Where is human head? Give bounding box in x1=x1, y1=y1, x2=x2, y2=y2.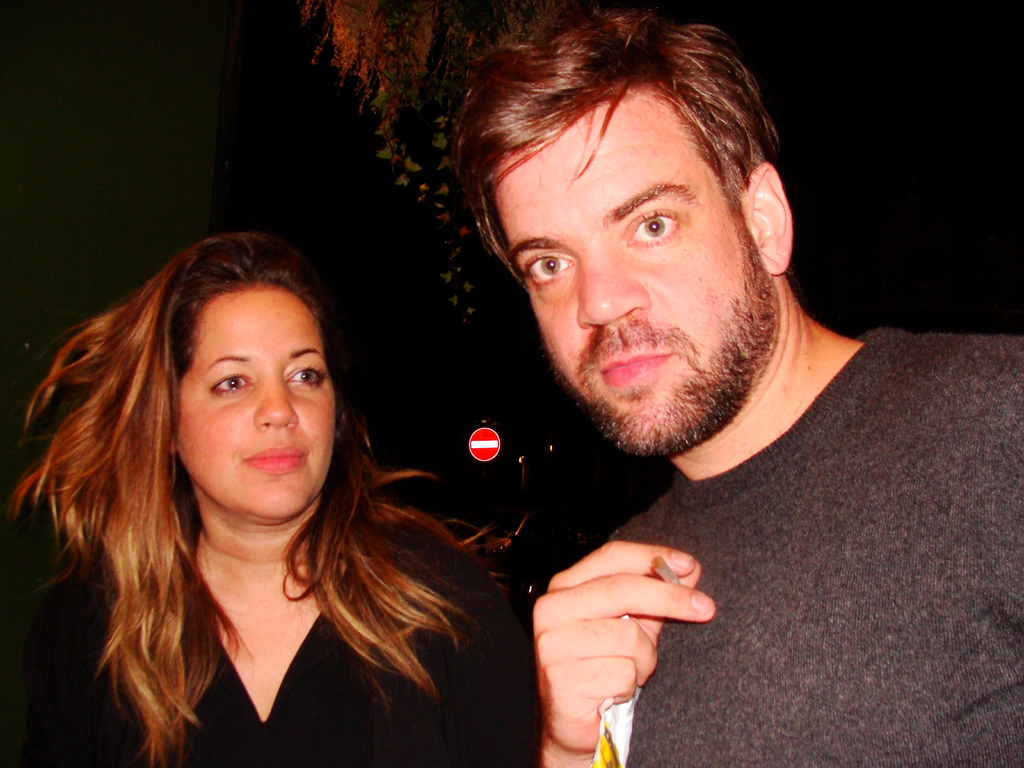
x1=459, y1=31, x2=791, y2=458.
